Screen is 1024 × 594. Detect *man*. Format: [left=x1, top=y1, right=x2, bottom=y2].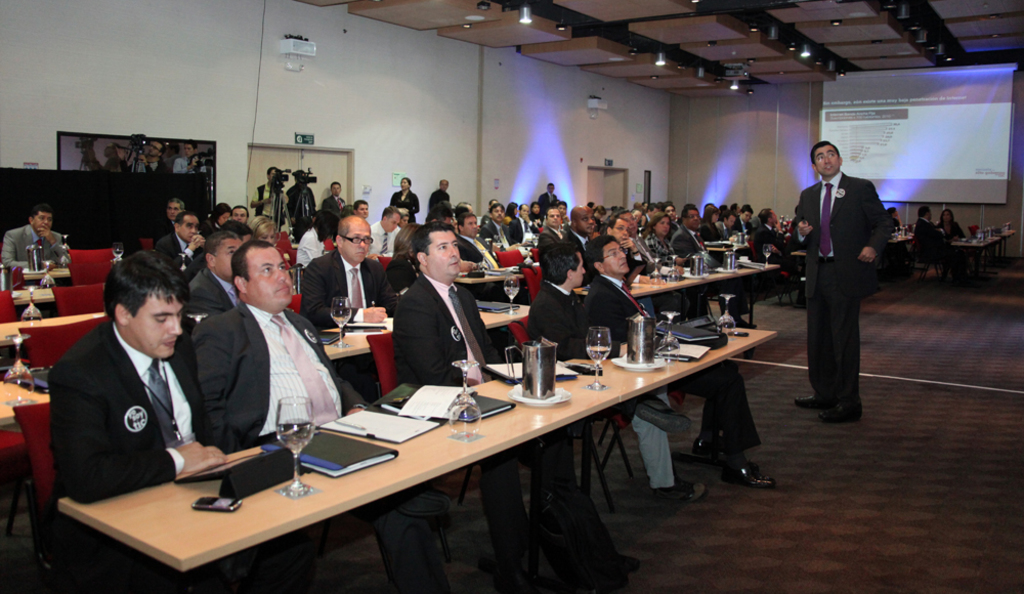
[left=427, top=179, right=454, bottom=216].
